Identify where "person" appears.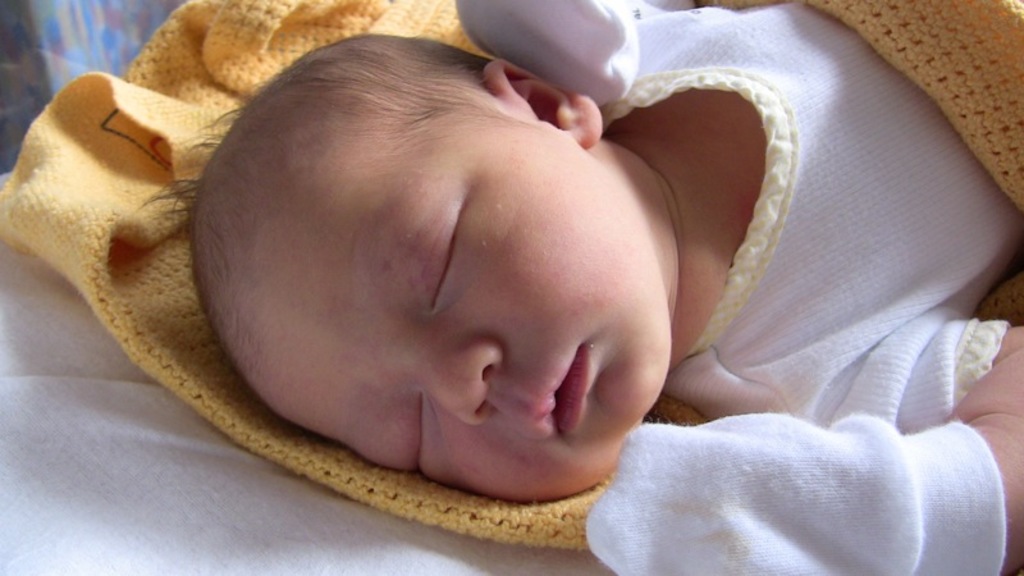
Appears at 138 0 1023 575.
